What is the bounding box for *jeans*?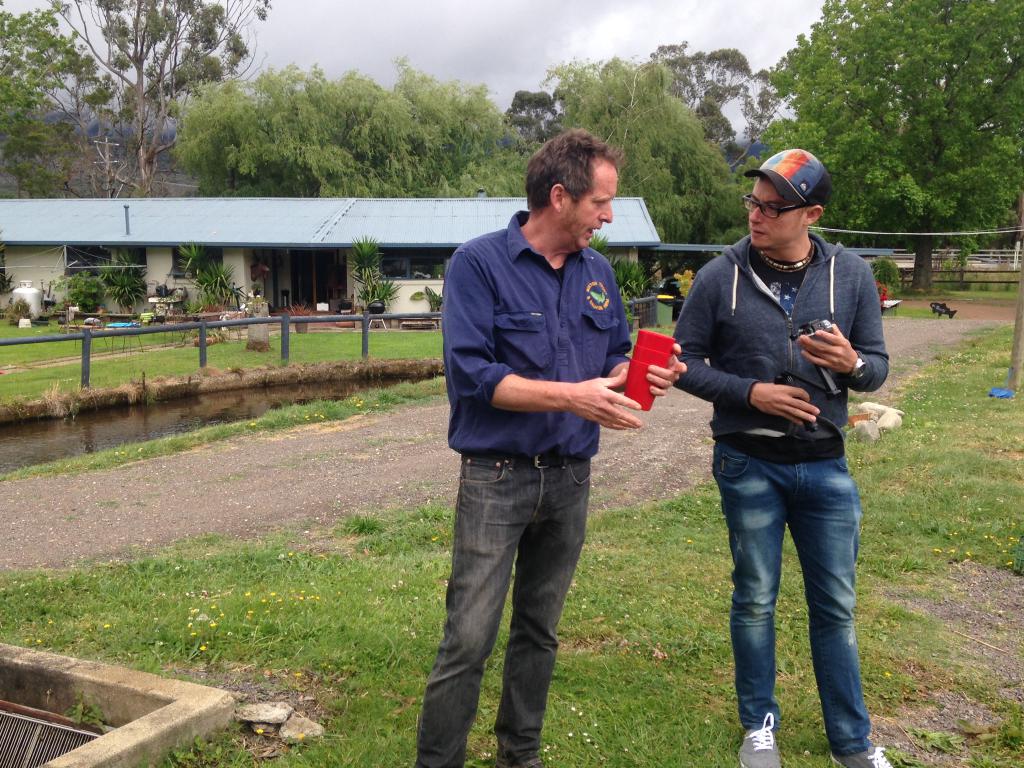
(x1=410, y1=454, x2=590, y2=767).
